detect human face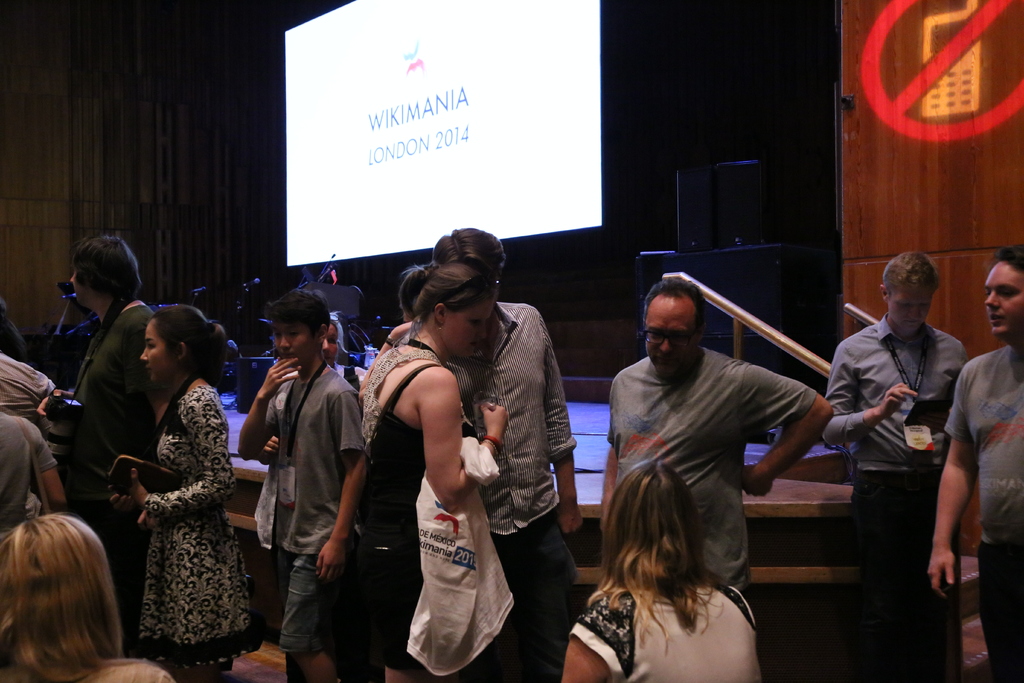
bbox(640, 295, 703, 378)
